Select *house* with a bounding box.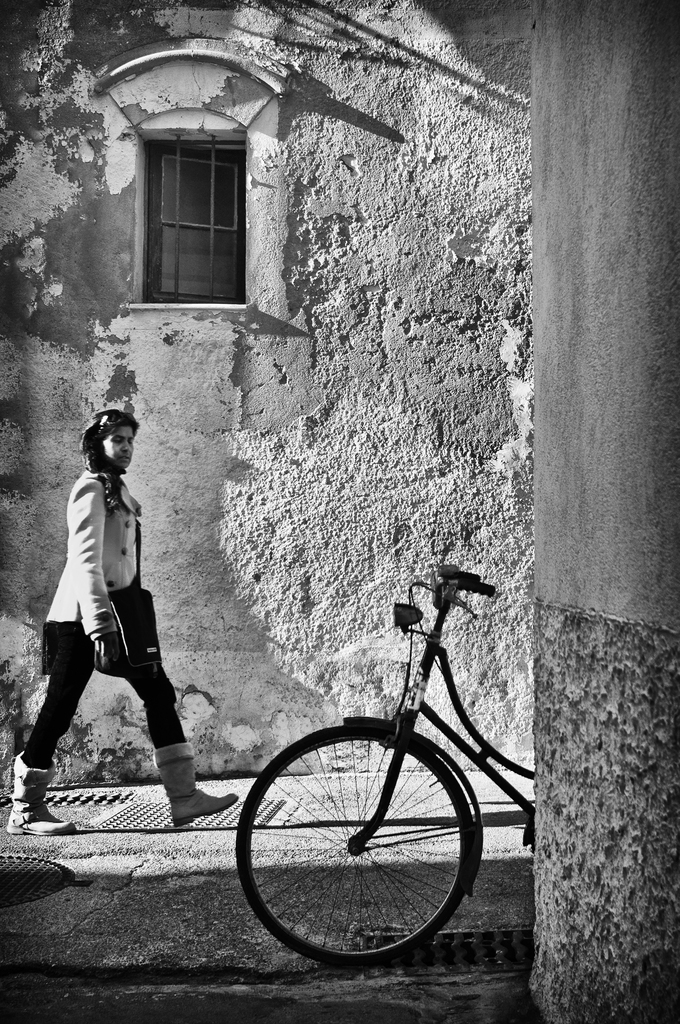
box=[0, 0, 535, 804].
